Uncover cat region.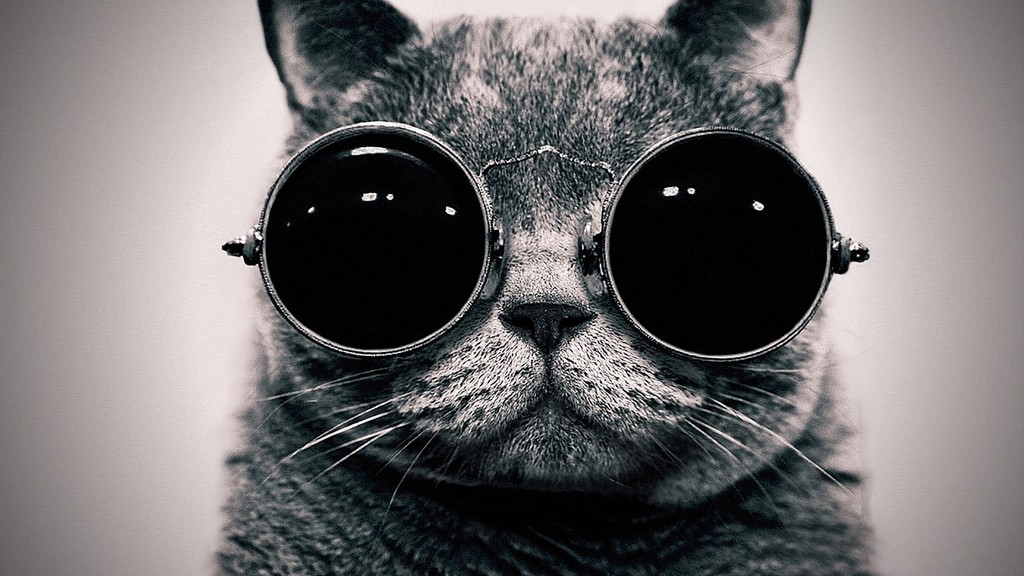
Uncovered: BBox(212, 0, 878, 575).
